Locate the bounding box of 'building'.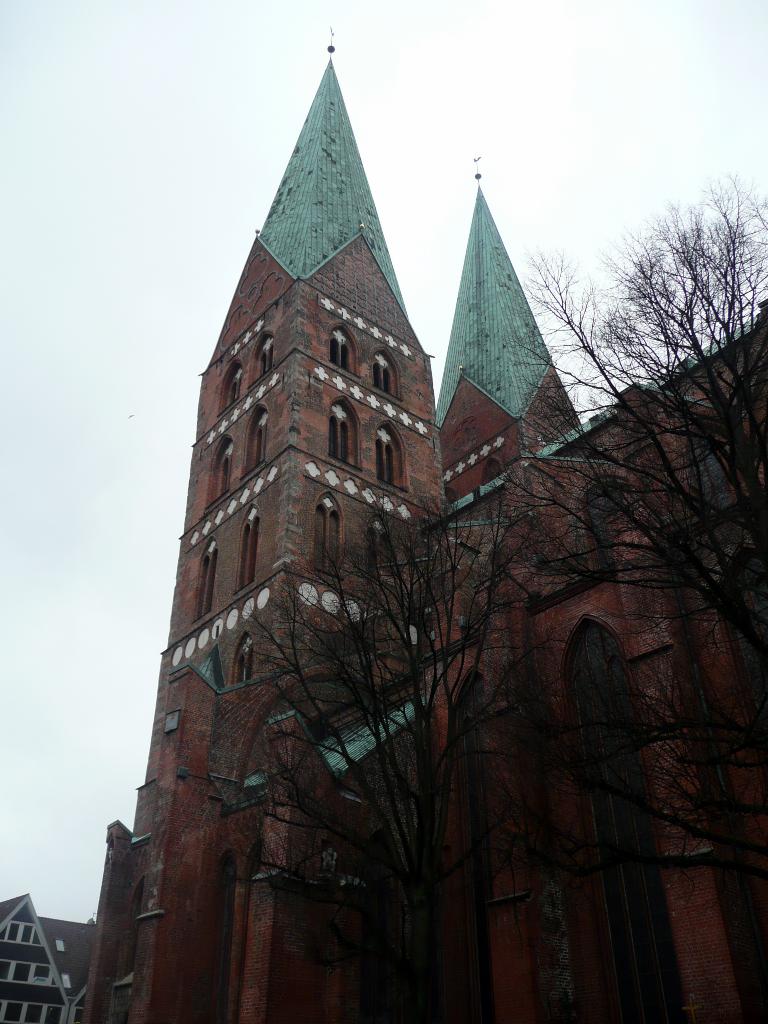
Bounding box: x1=73 y1=44 x2=767 y2=1023.
